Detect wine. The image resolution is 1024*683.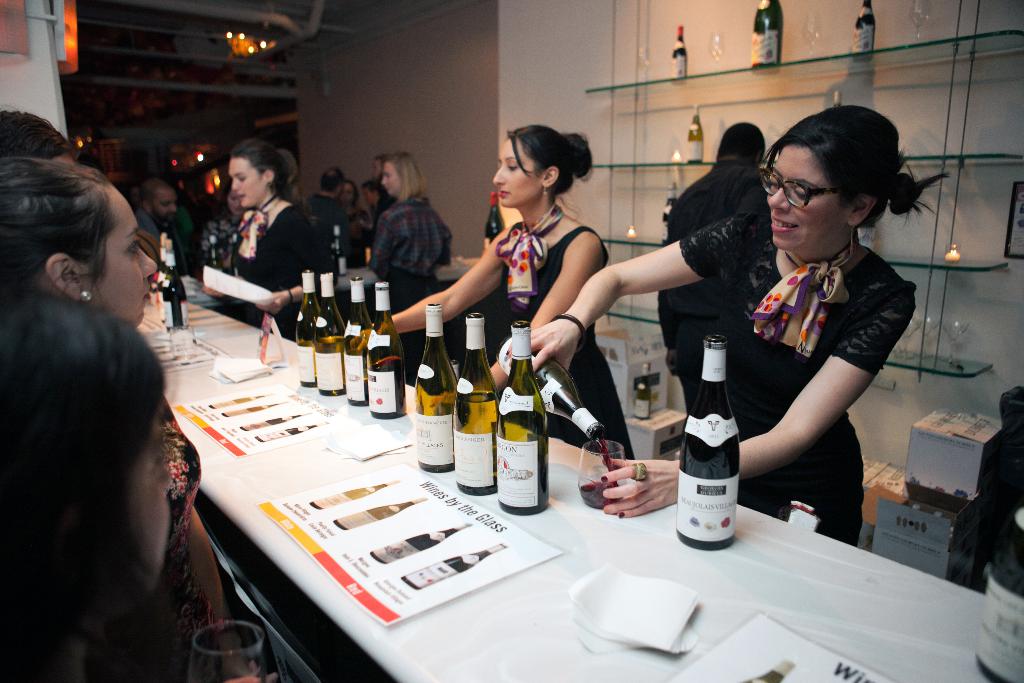
[400,294,460,475].
